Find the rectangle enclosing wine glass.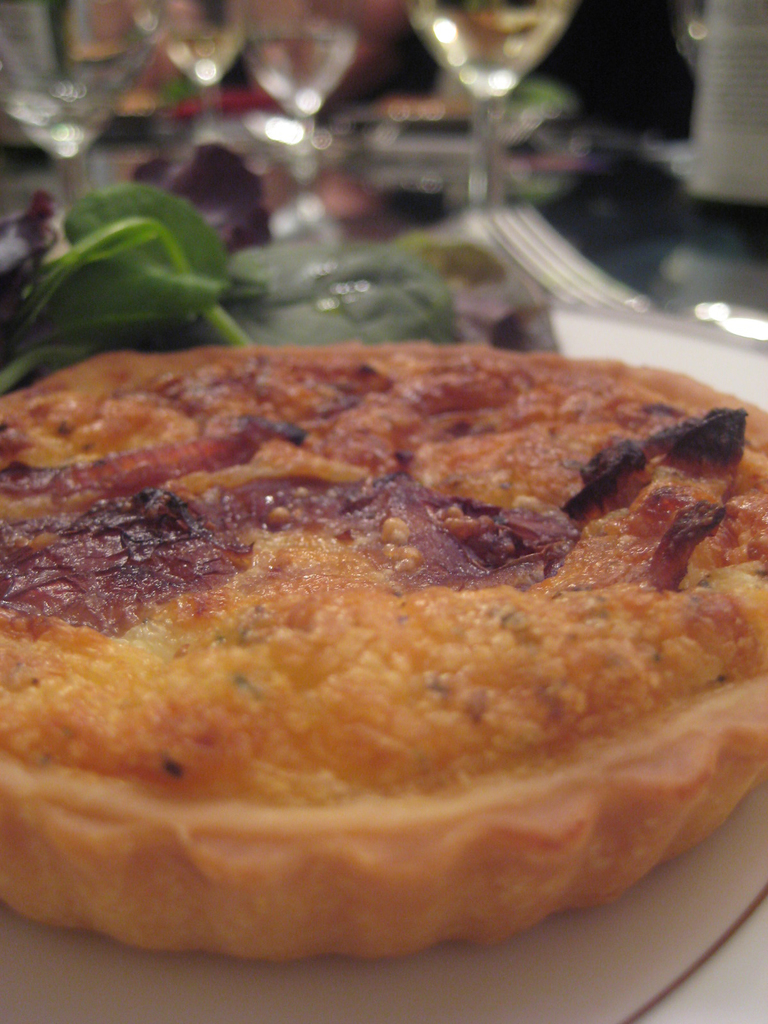
3:0:167:213.
